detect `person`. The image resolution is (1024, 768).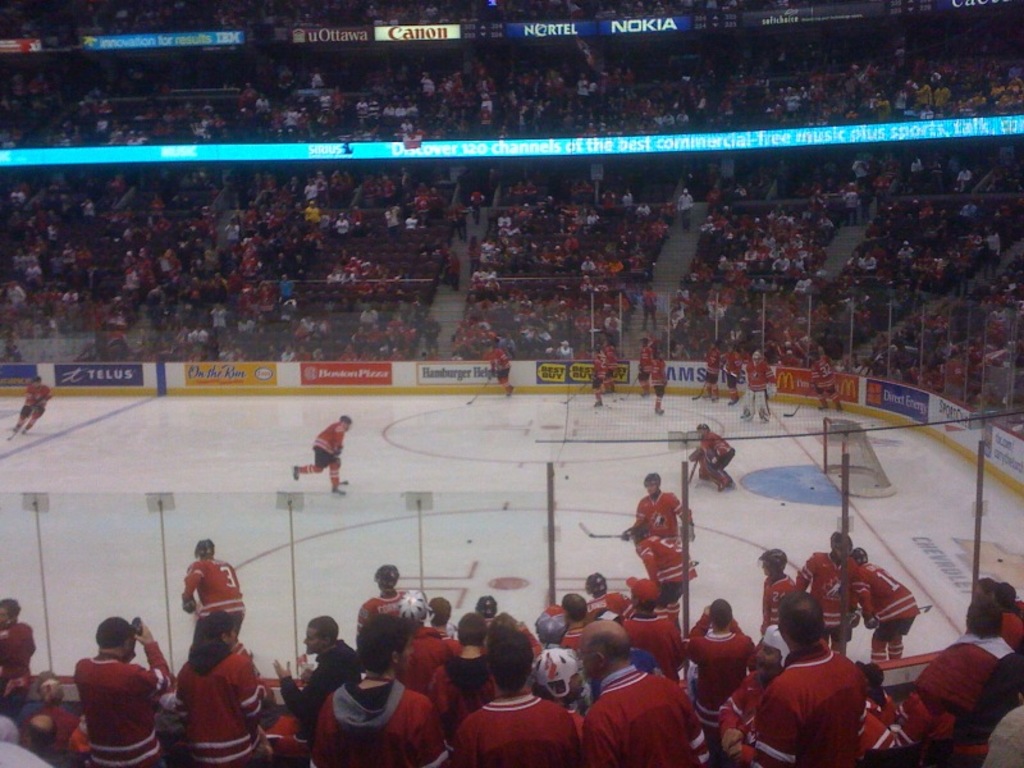
select_region(177, 539, 248, 654).
